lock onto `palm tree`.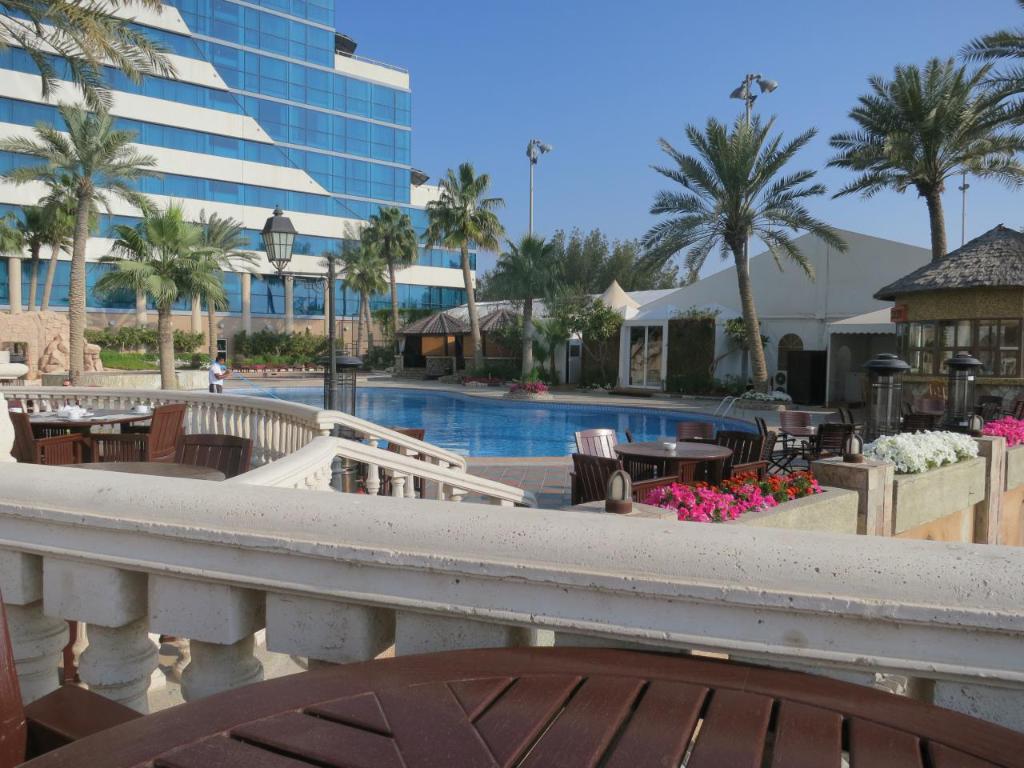
Locked: 0, 110, 172, 390.
